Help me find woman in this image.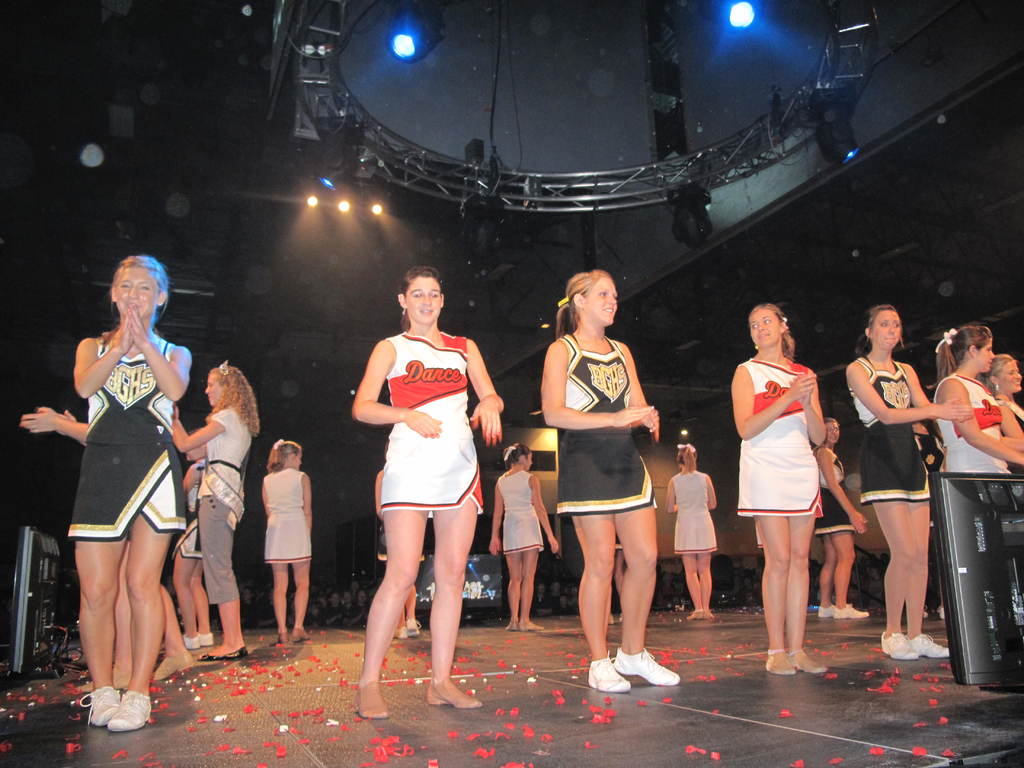
Found it: <box>169,360,263,662</box>.
